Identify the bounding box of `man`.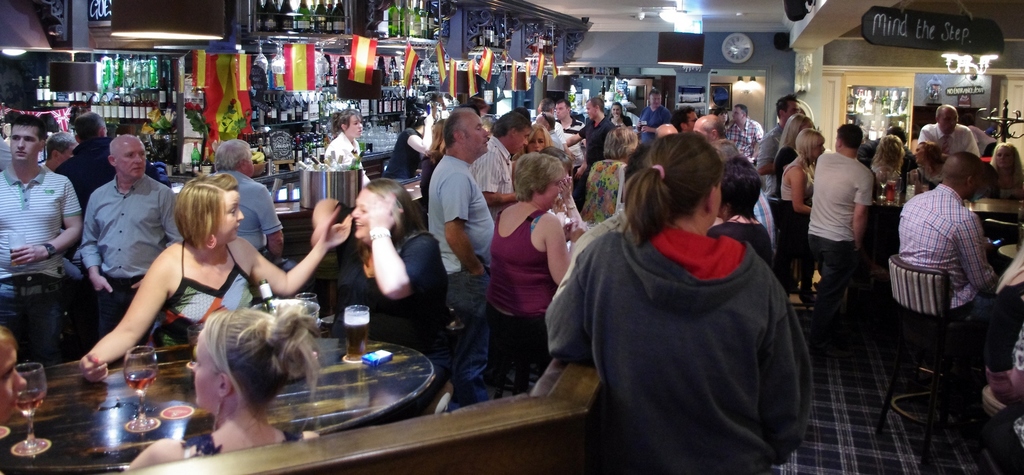
x1=564, y1=96, x2=613, y2=157.
